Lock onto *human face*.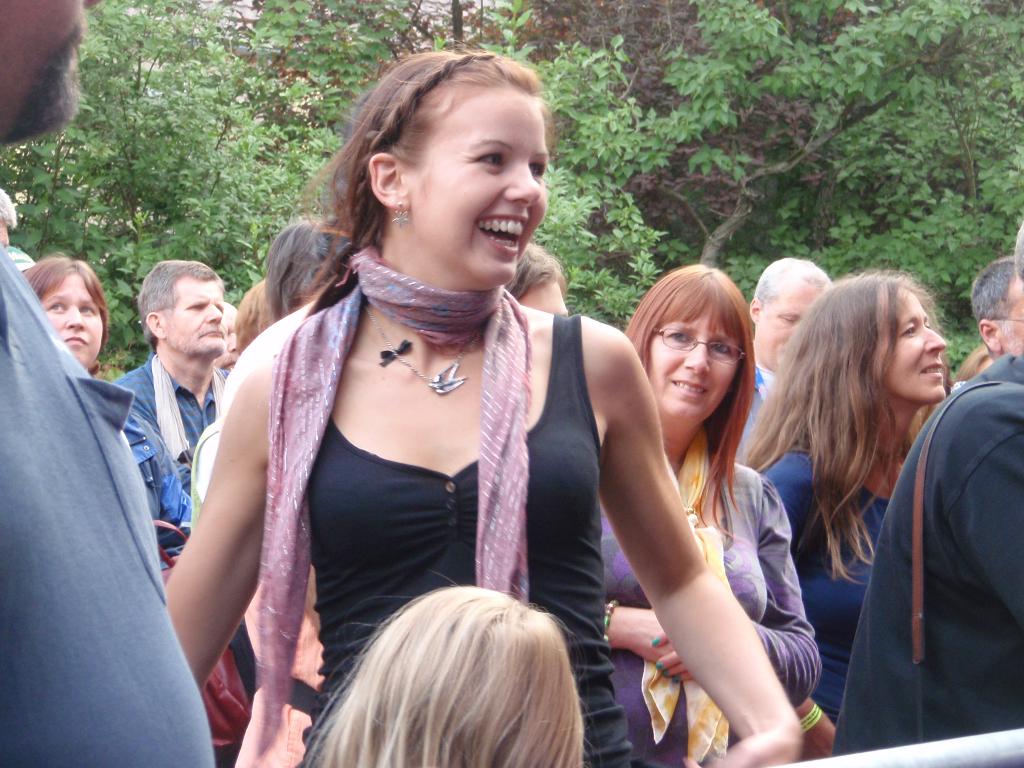
Locked: locate(868, 292, 948, 408).
